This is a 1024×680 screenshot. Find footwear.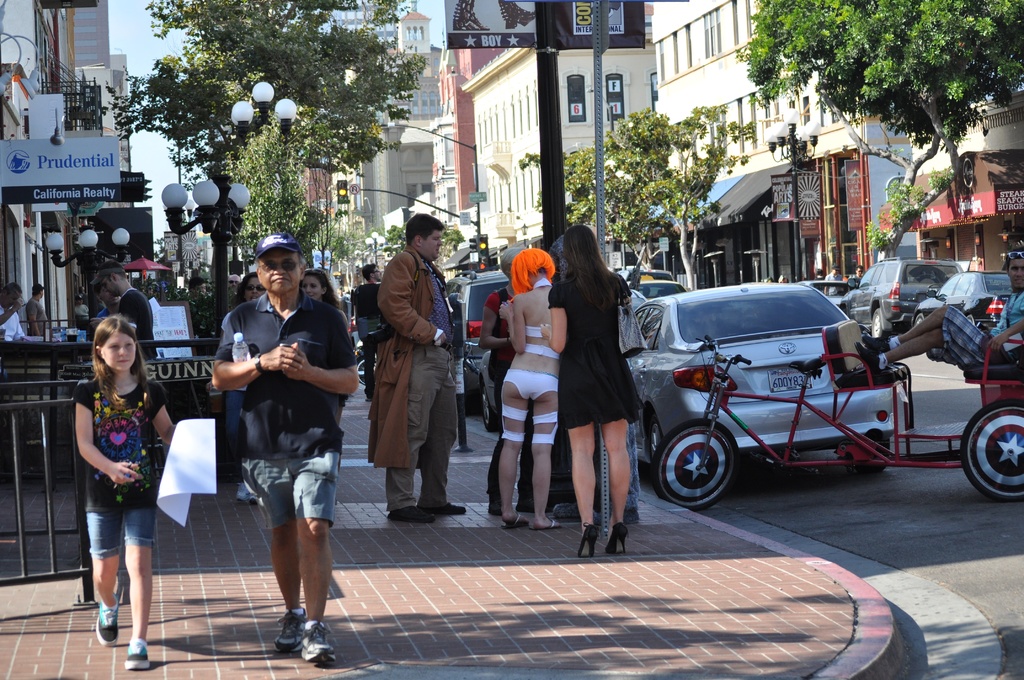
Bounding box: x1=516, y1=494, x2=554, y2=514.
